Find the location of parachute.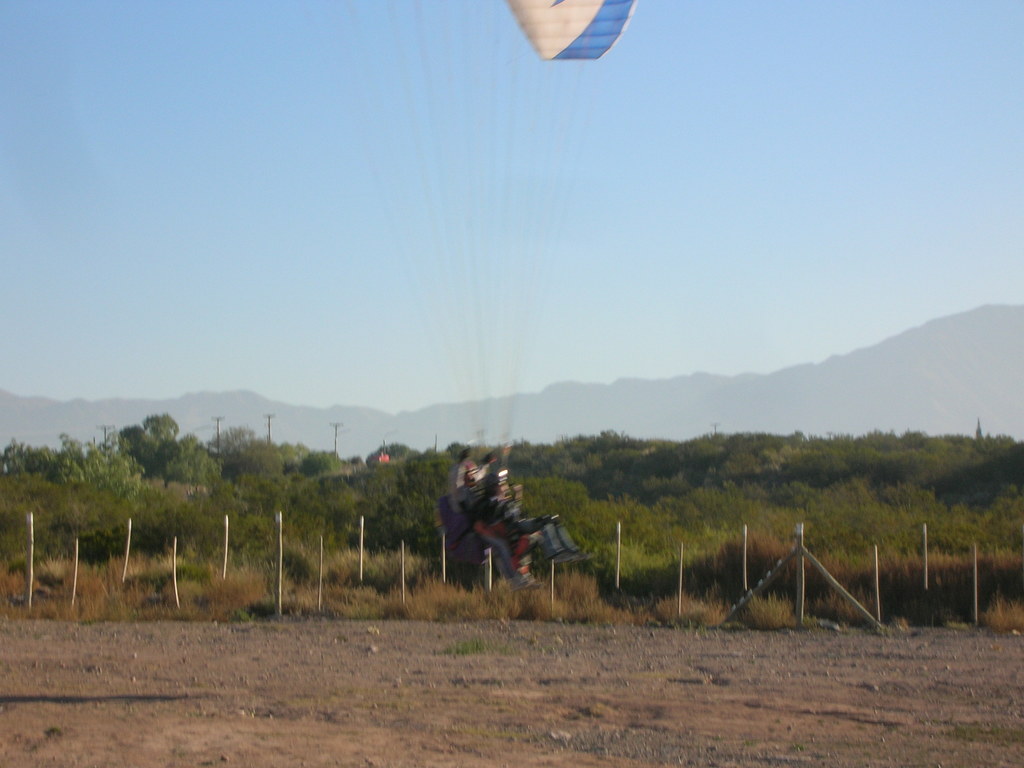
Location: left=515, top=3, right=647, bottom=65.
